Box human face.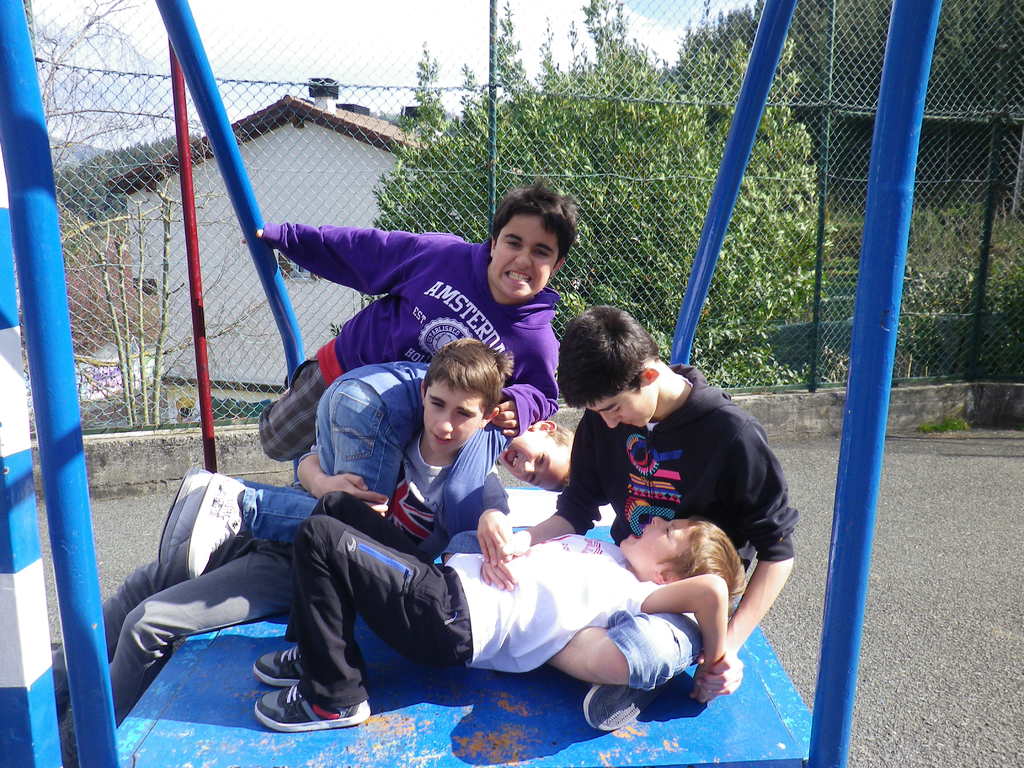
(422,383,484,456).
